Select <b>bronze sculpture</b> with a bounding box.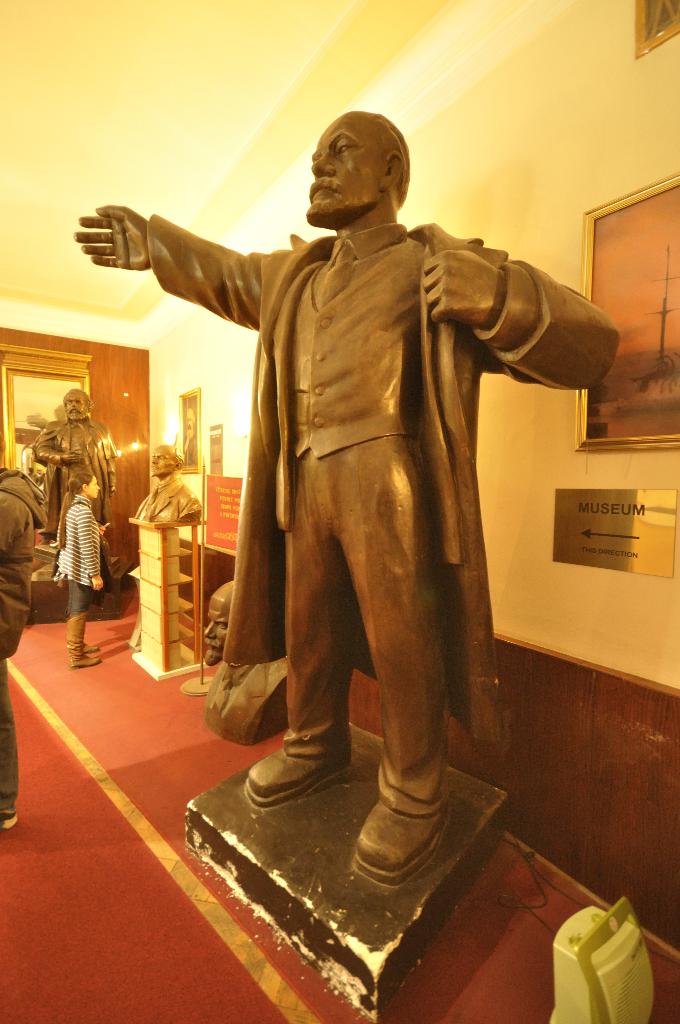
(70,113,626,886).
